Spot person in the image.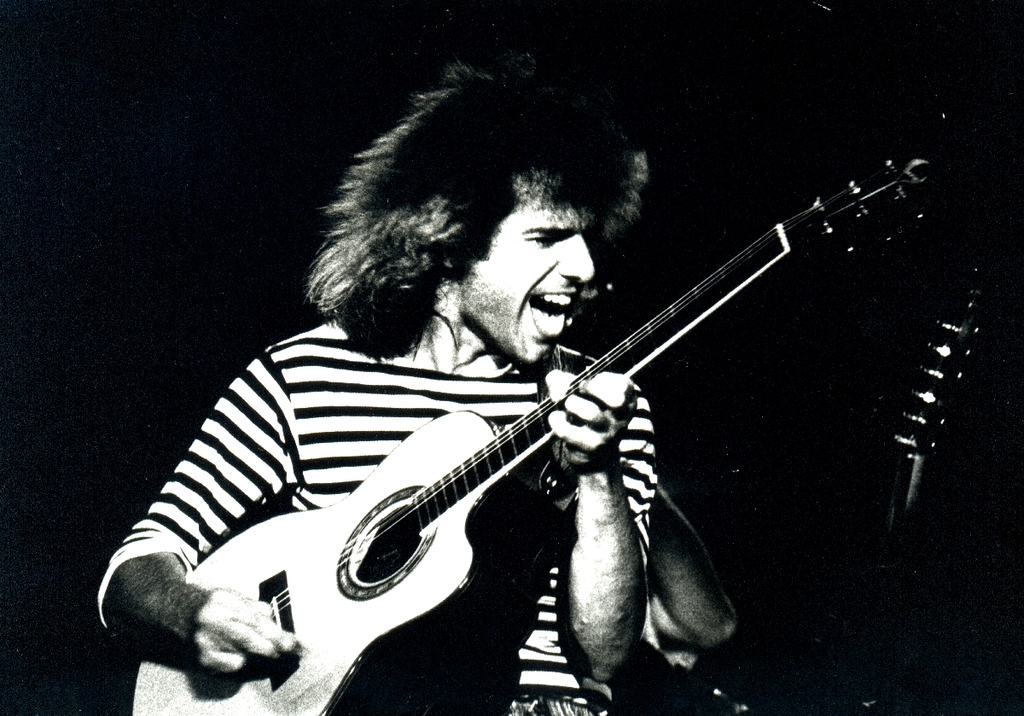
person found at Rect(96, 61, 652, 715).
